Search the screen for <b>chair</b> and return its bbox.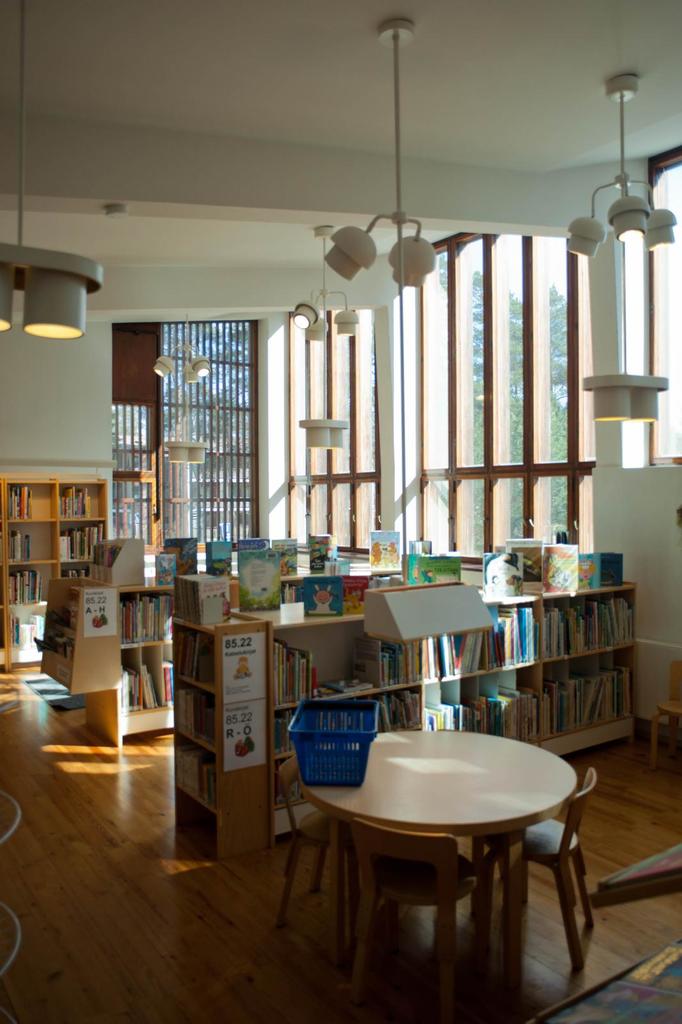
Found: x1=263 y1=765 x2=358 y2=934.
